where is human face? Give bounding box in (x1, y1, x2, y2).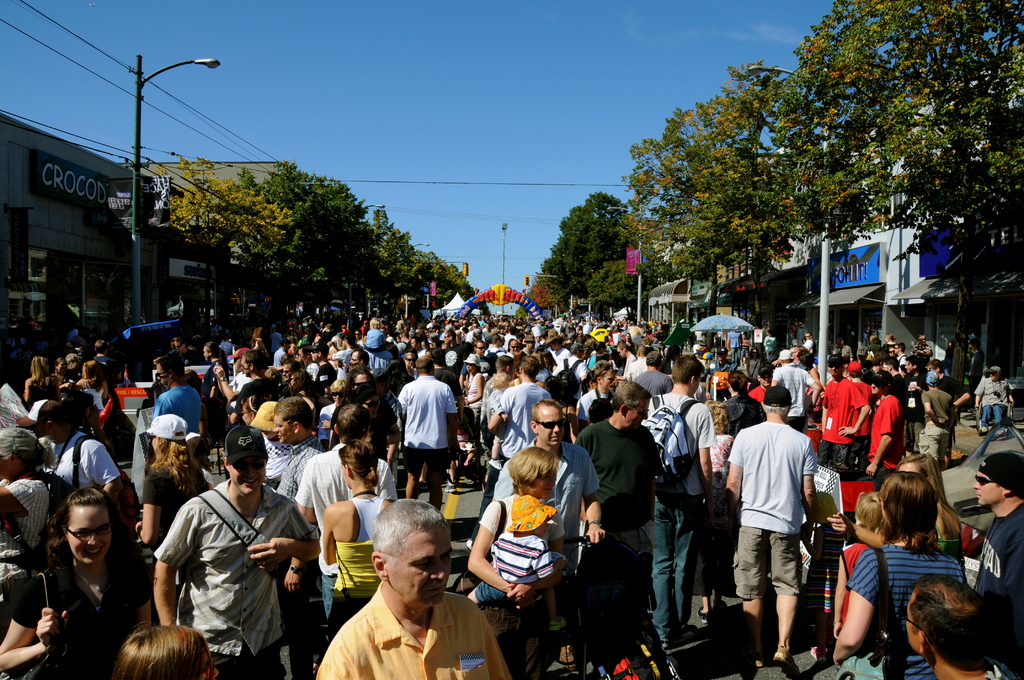
(692, 375, 701, 393).
